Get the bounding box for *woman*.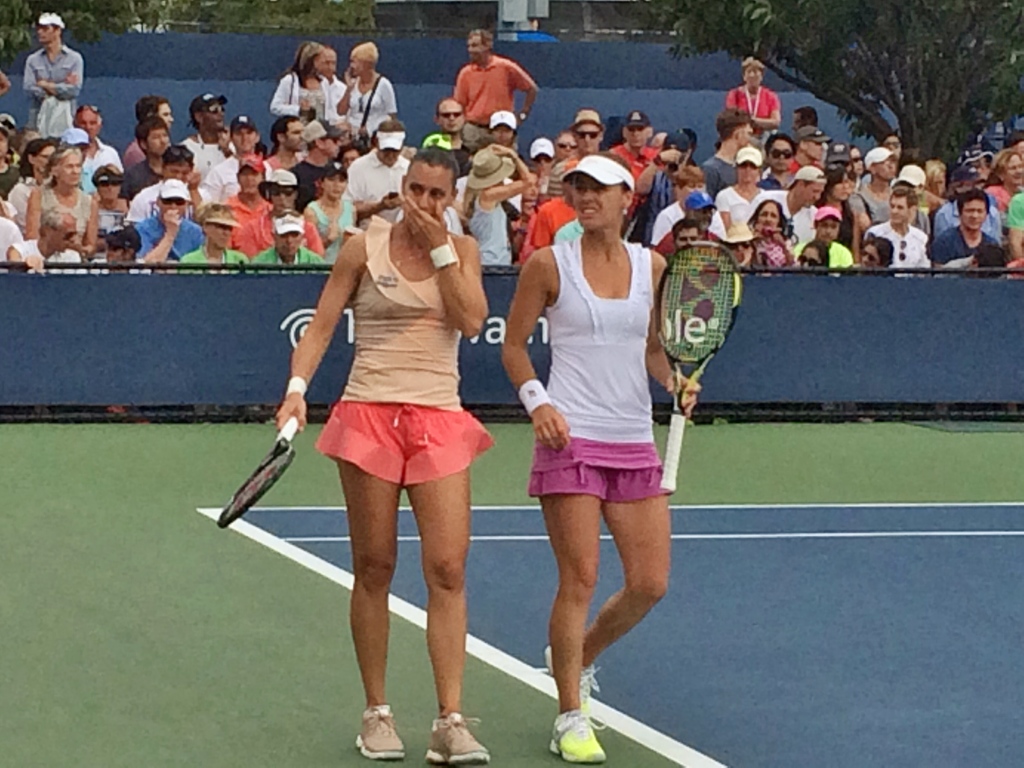
BBox(263, 35, 332, 128).
